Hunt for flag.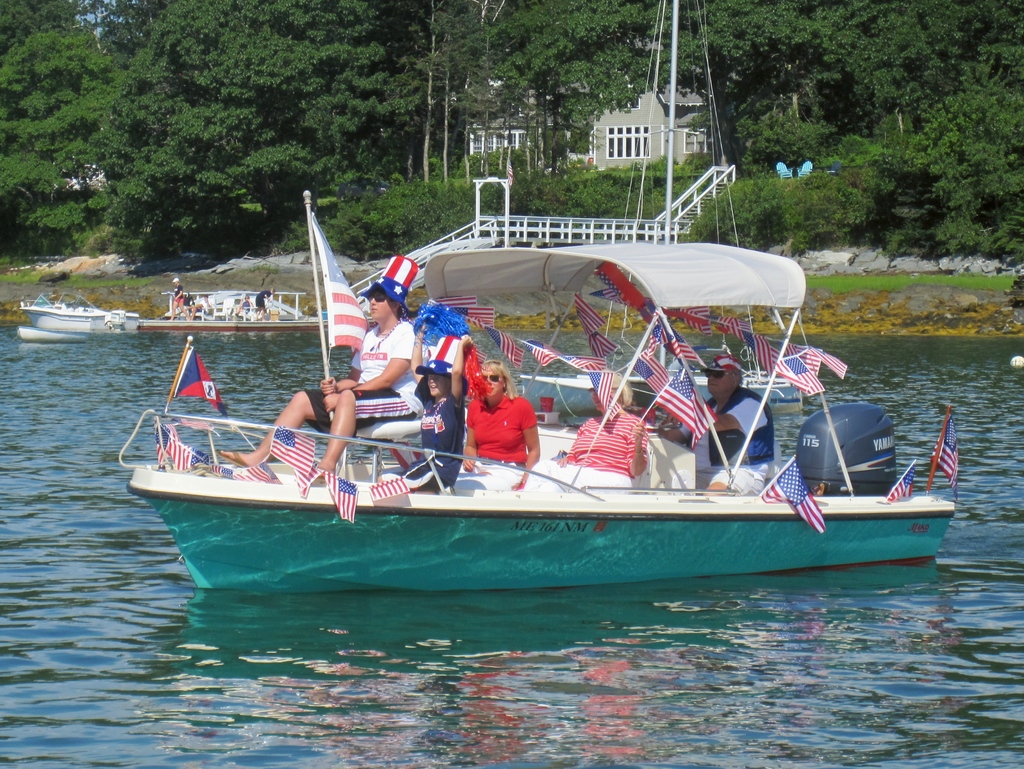
Hunted down at [321,468,365,519].
